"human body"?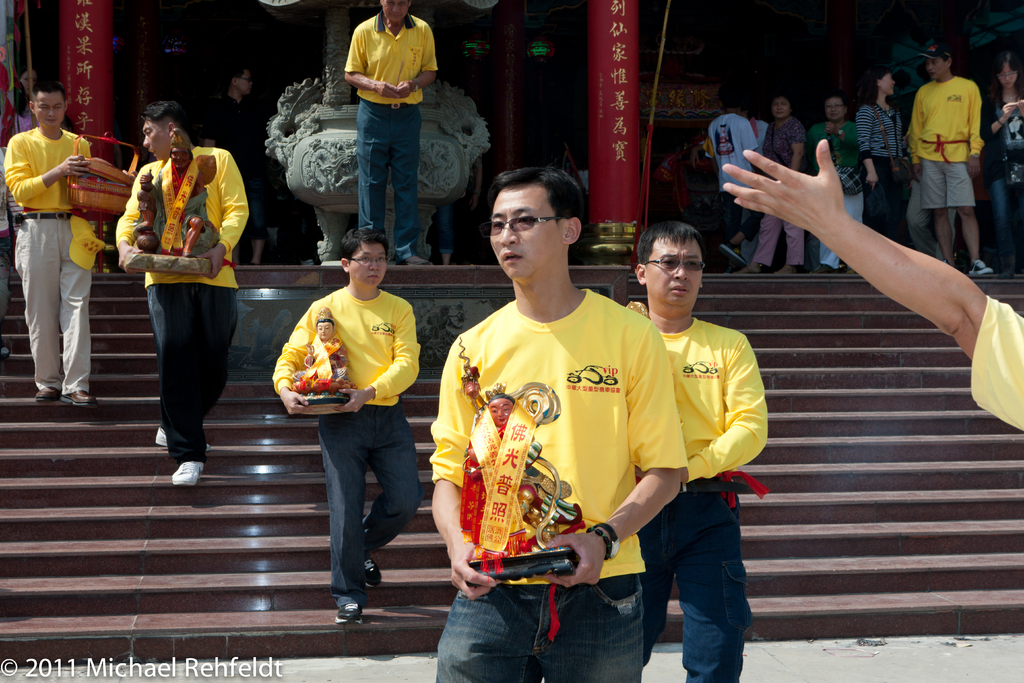
x1=431, y1=288, x2=685, y2=682
